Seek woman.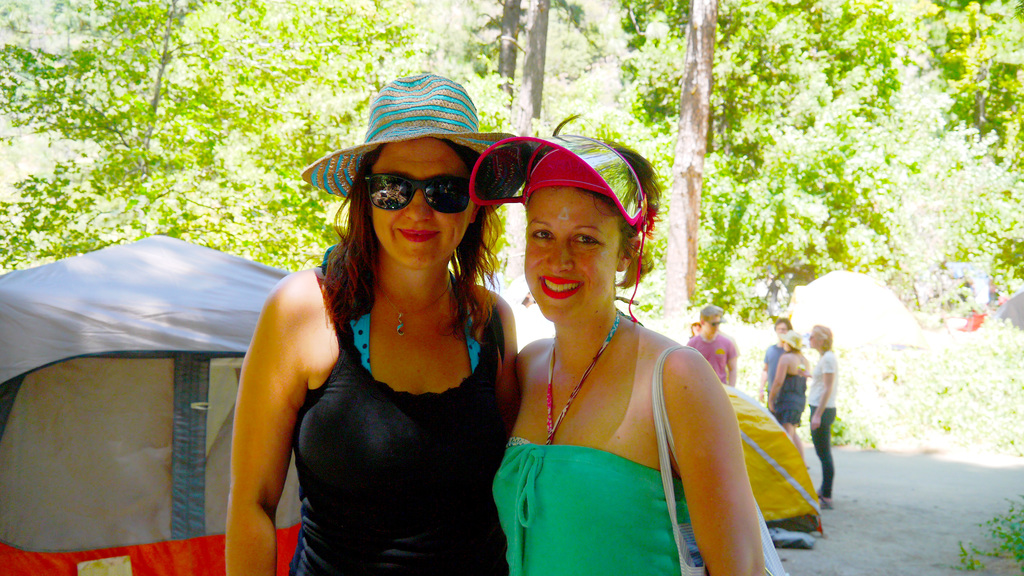
box=[800, 324, 845, 513].
